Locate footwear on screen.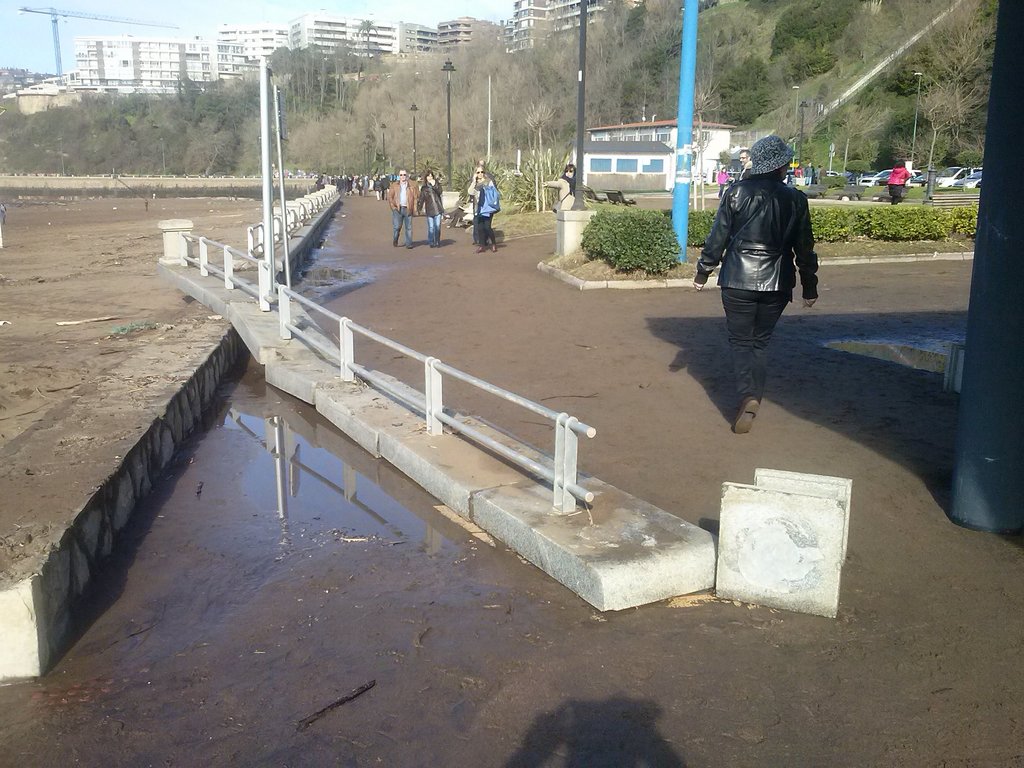
On screen at (left=491, top=243, right=499, bottom=253).
